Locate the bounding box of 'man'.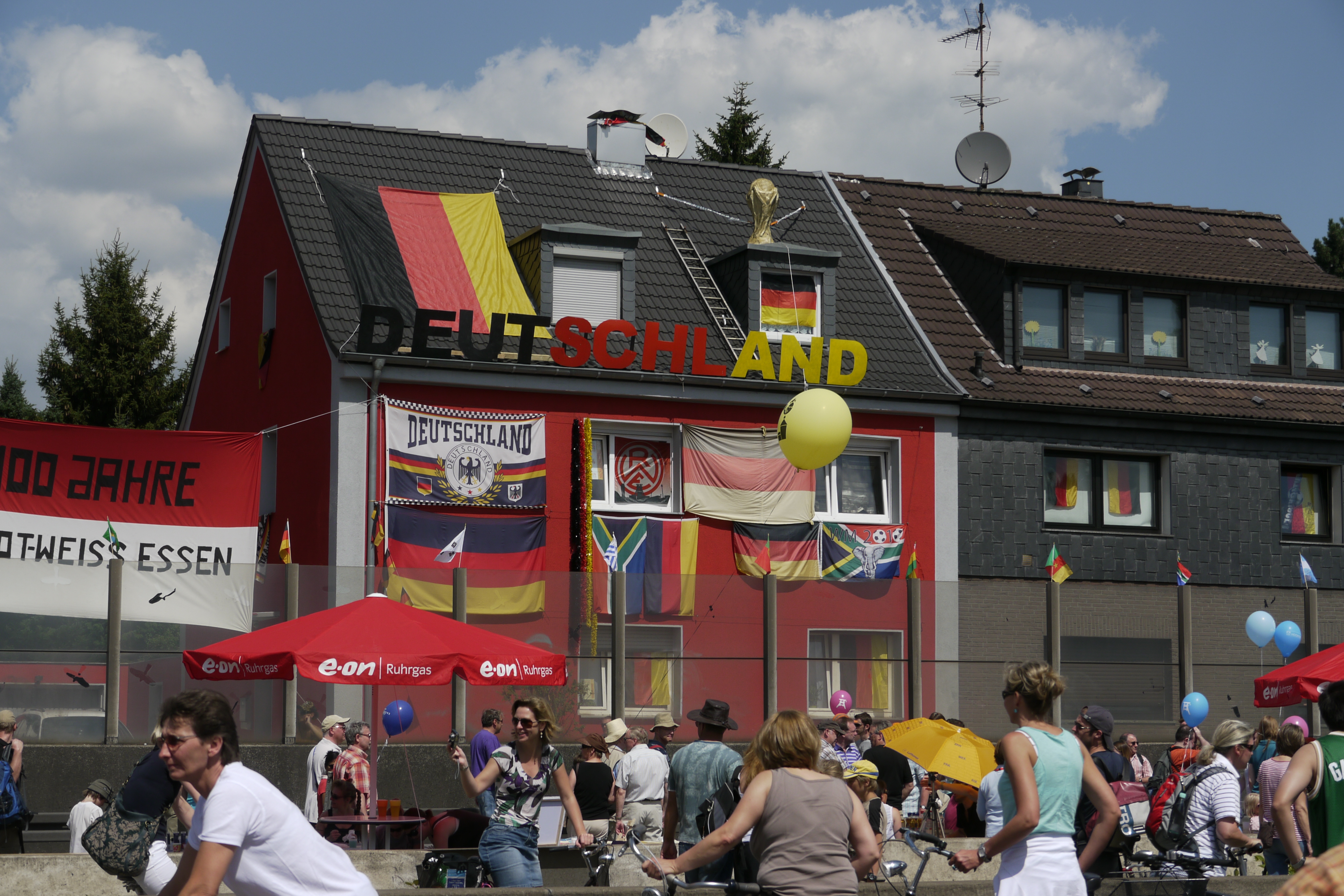
Bounding box: region(414, 220, 437, 282).
